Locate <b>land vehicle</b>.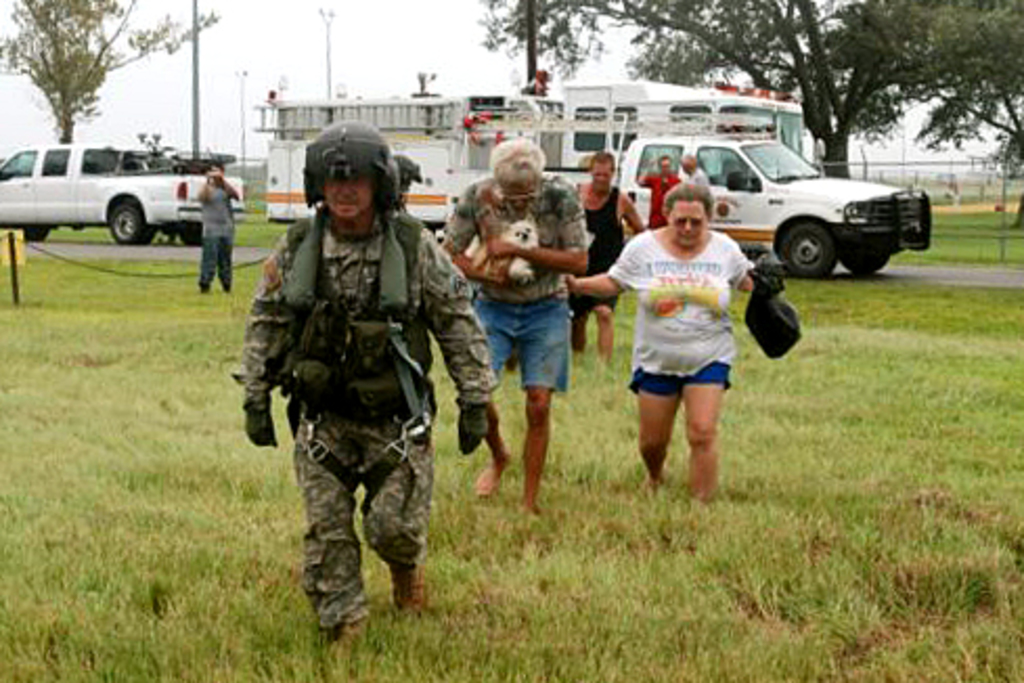
Bounding box: (444,128,936,283).
